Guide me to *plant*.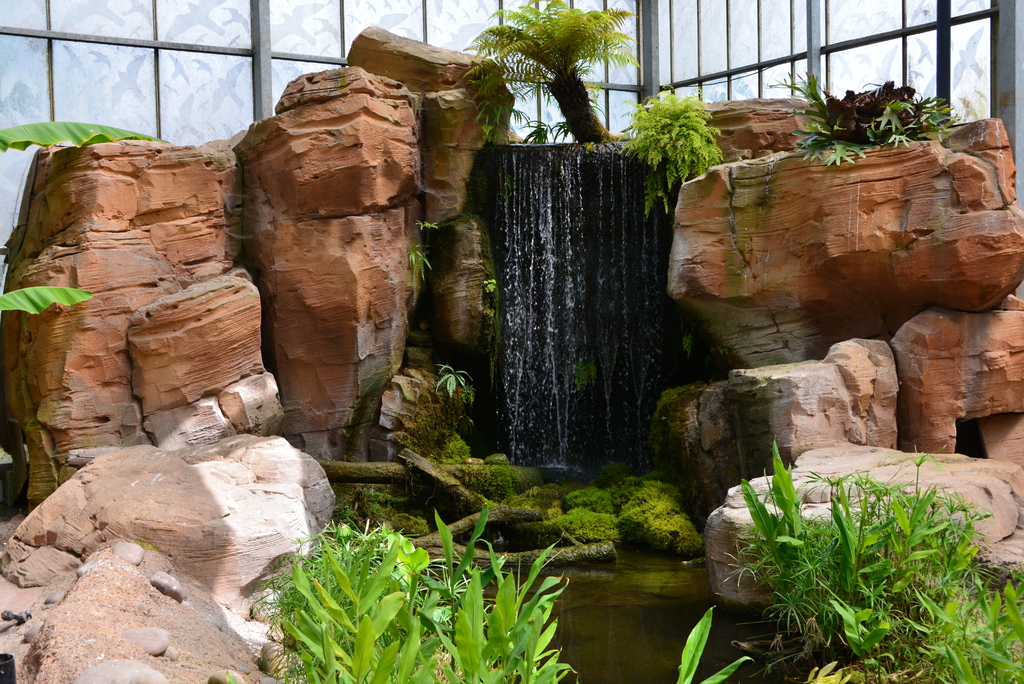
Guidance: l=409, t=236, r=439, b=282.
